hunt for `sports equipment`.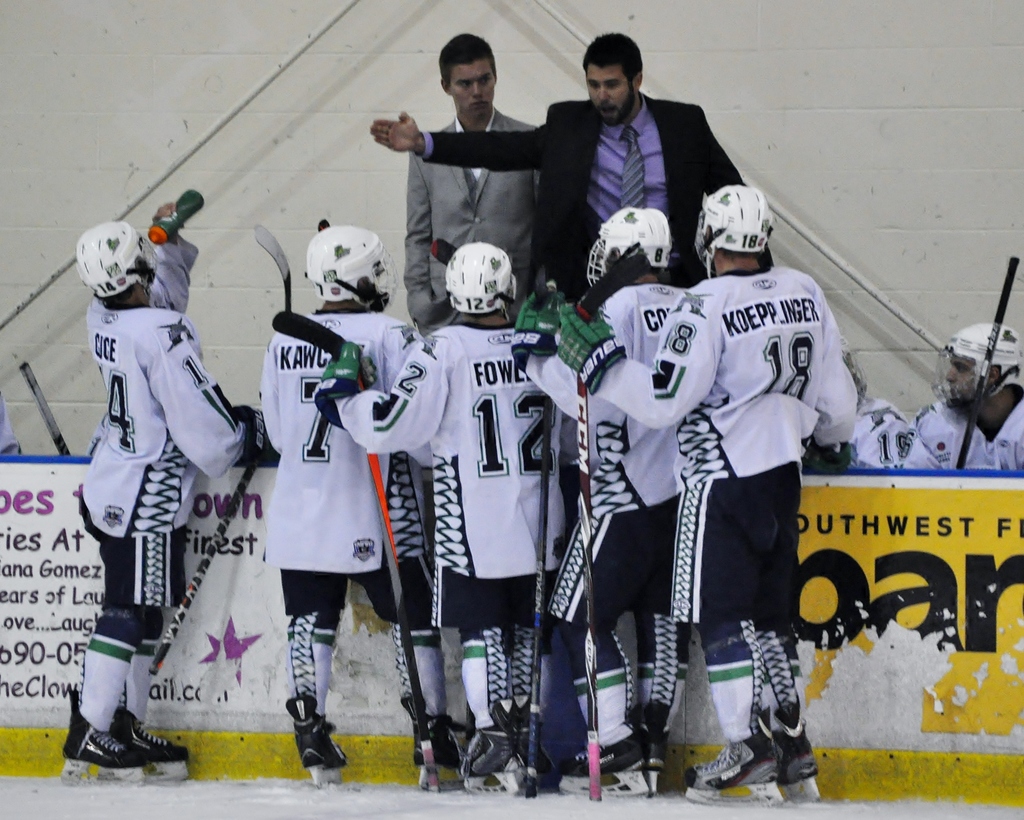
Hunted down at <bbox>560, 718, 648, 796</bbox>.
